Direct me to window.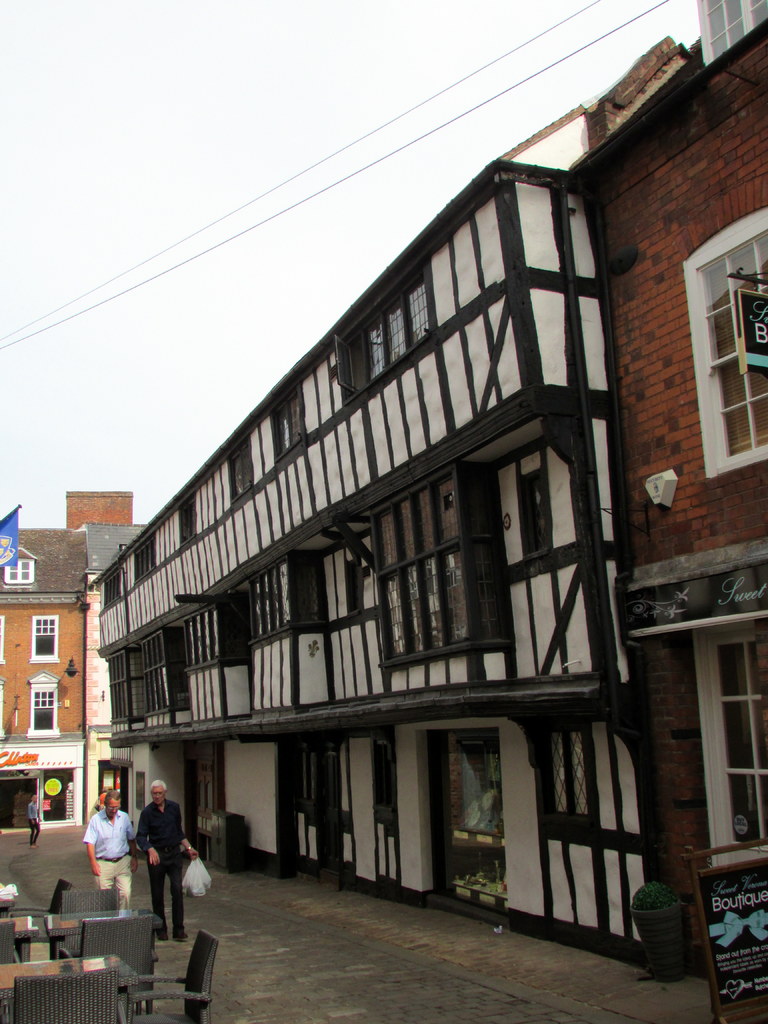
Direction: (179, 495, 204, 543).
